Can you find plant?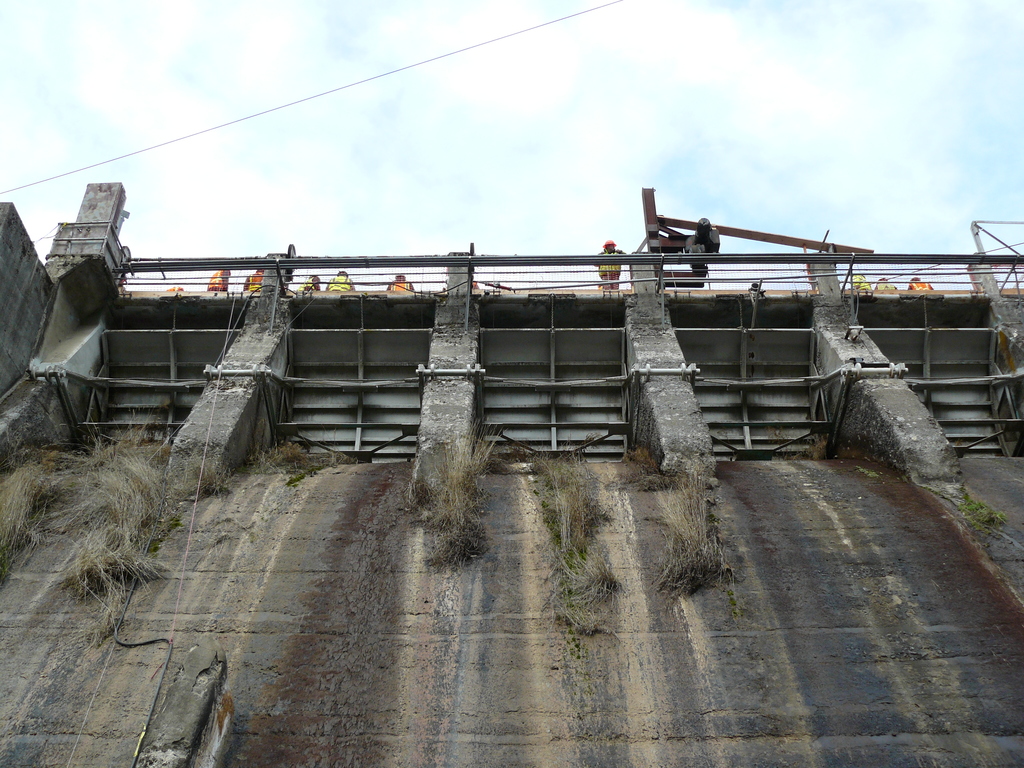
Yes, bounding box: <bbox>616, 441, 665, 504</bbox>.
